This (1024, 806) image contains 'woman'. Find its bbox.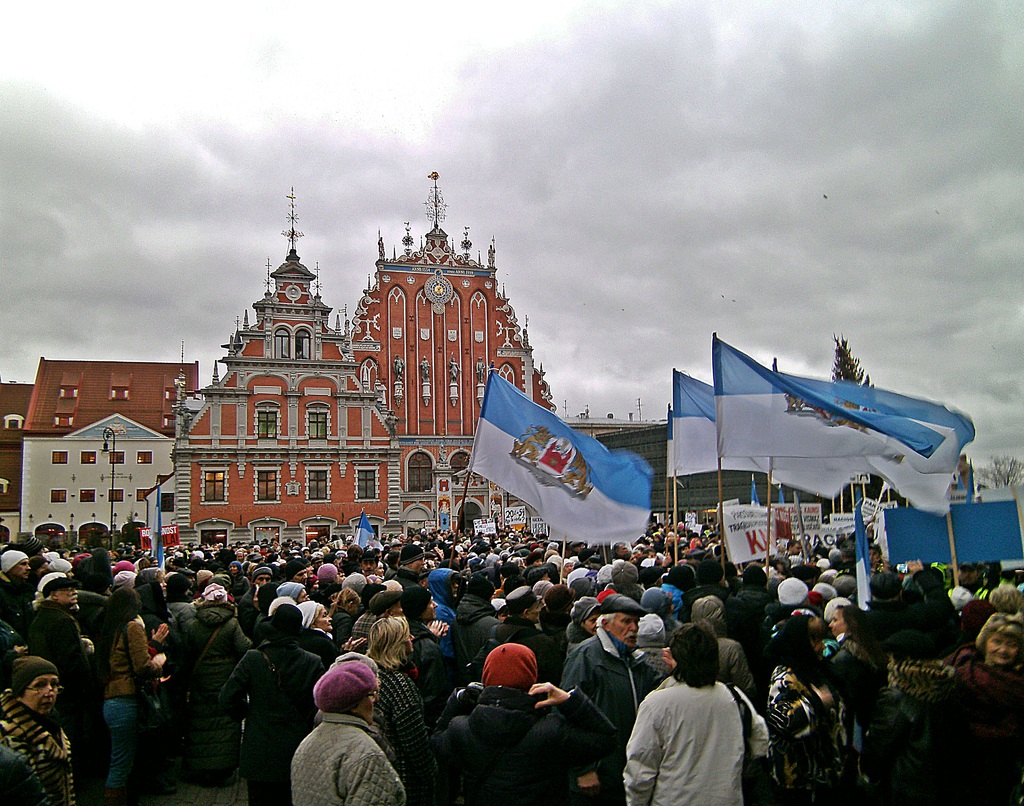
{"left": 333, "top": 586, "right": 362, "bottom": 645}.
